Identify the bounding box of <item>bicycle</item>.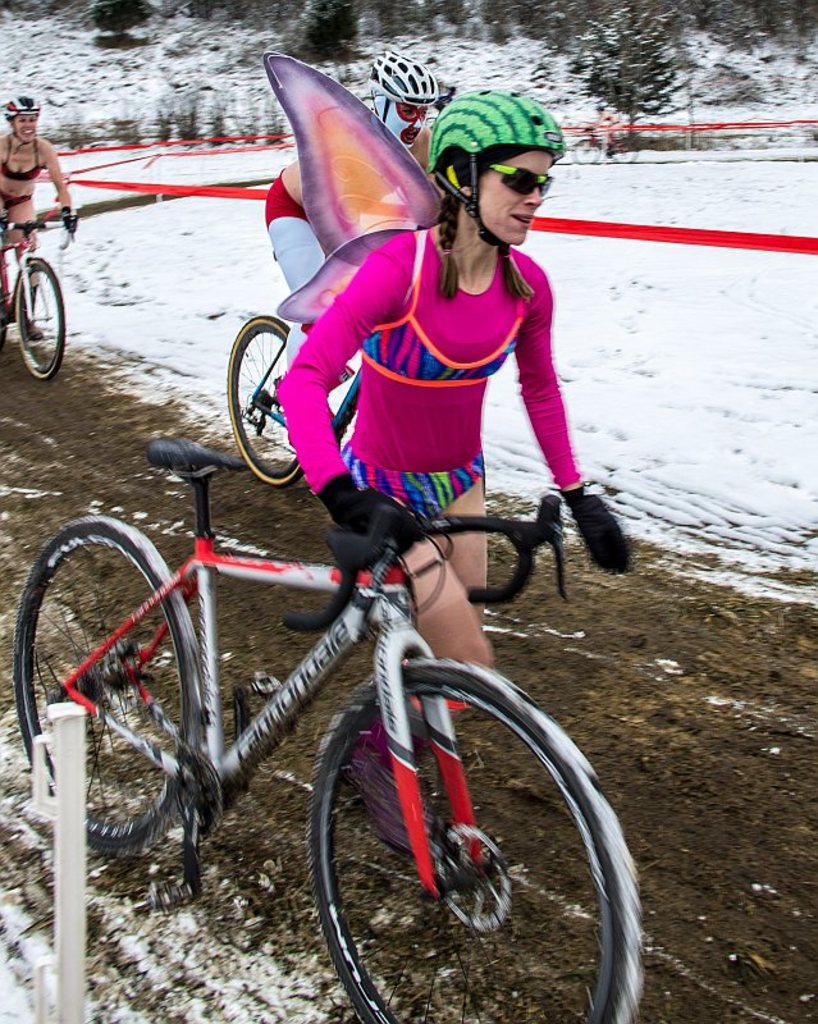
bbox=[571, 120, 643, 160].
